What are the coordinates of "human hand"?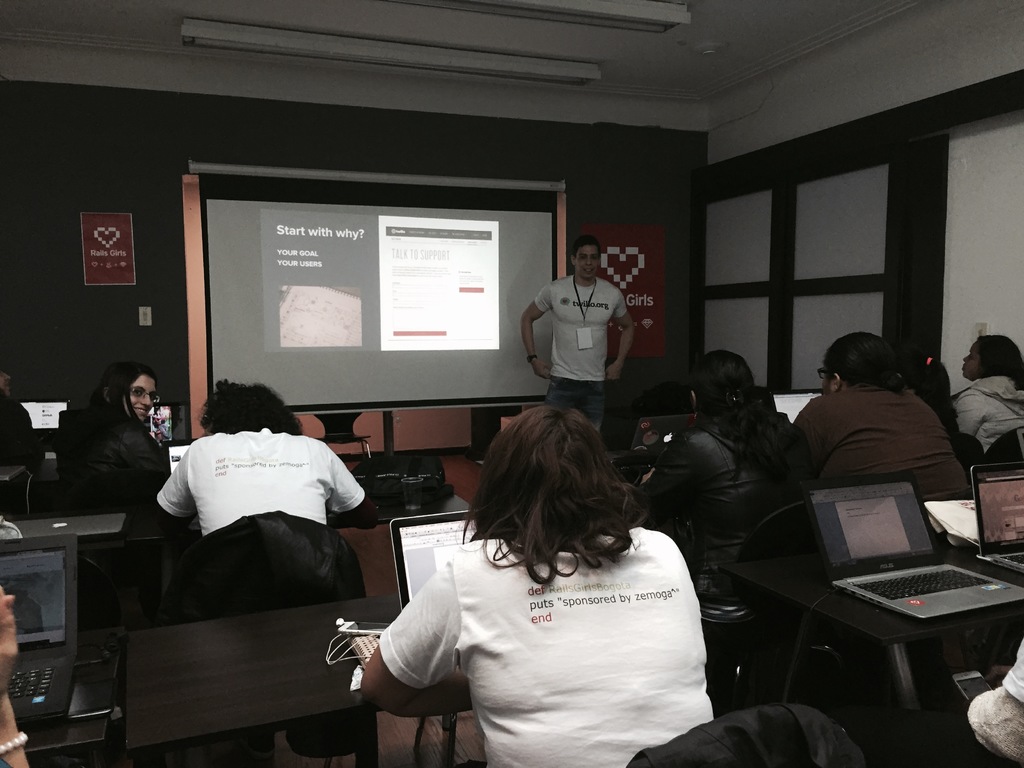
crop(533, 351, 553, 381).
